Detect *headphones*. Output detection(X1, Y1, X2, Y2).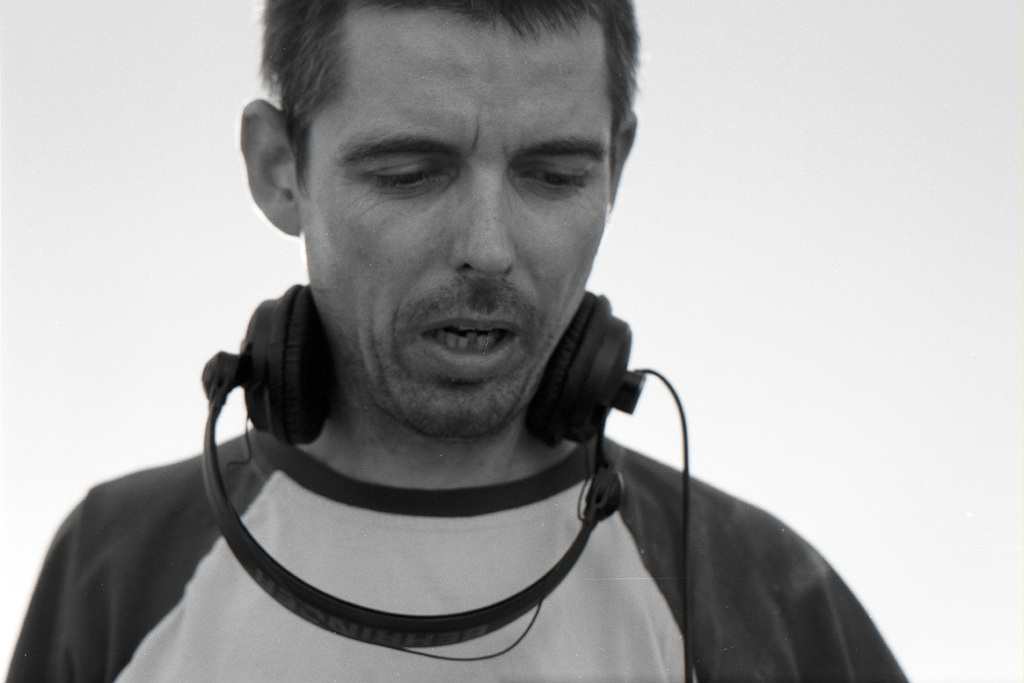
detection(202, 277, 647, 668).
